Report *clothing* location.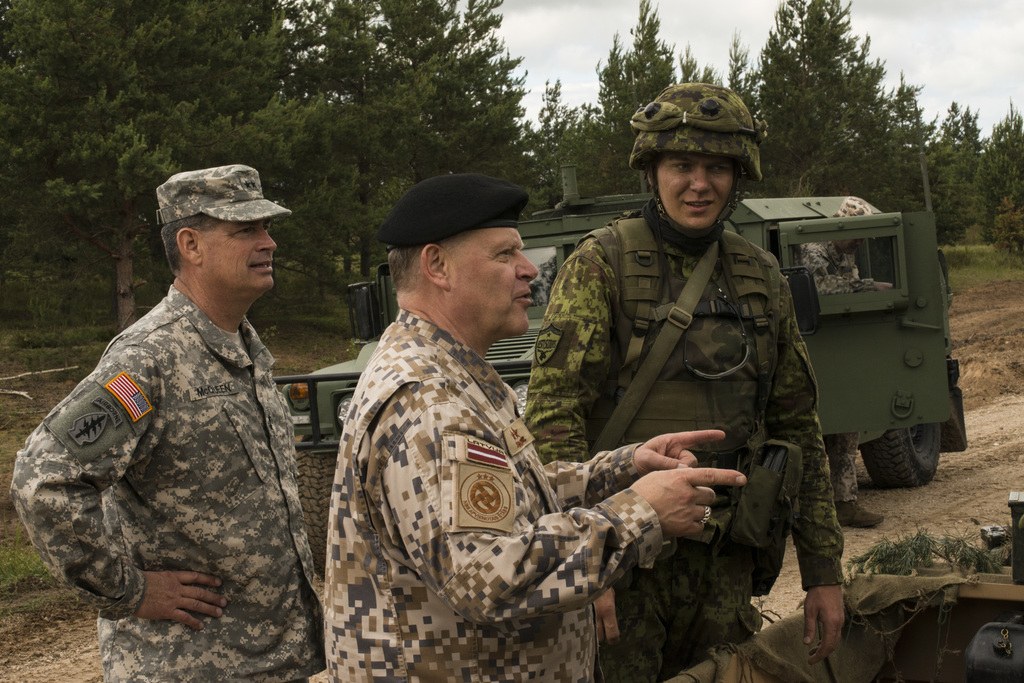
Report: select_region(325, 304, 665, 682).
